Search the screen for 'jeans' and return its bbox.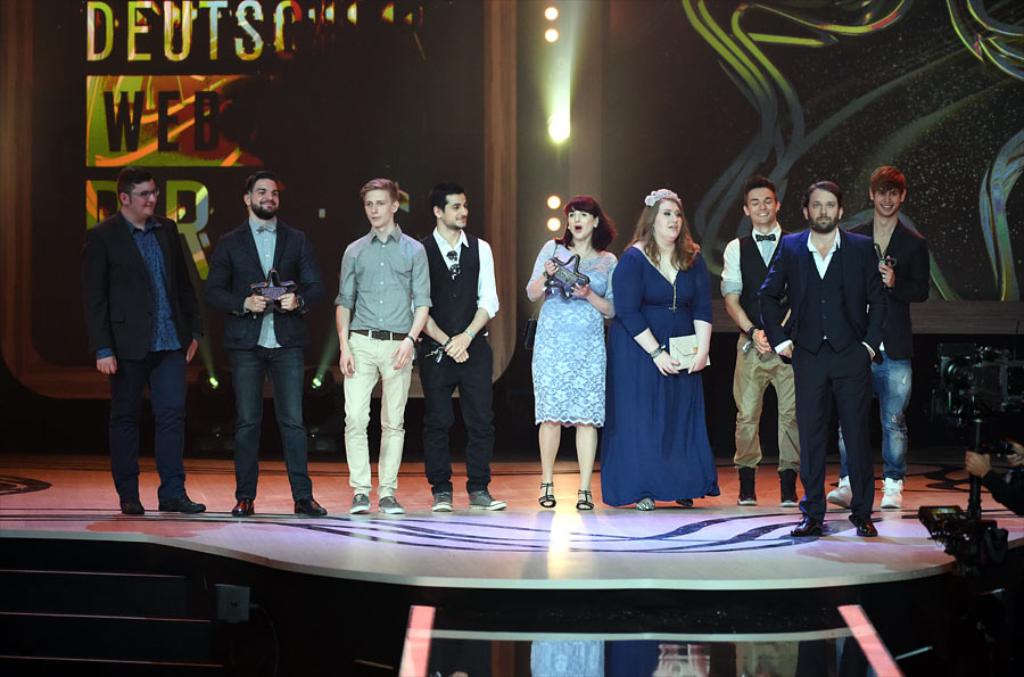
Found: (left=837, top=346, right=909, bottom=477).
